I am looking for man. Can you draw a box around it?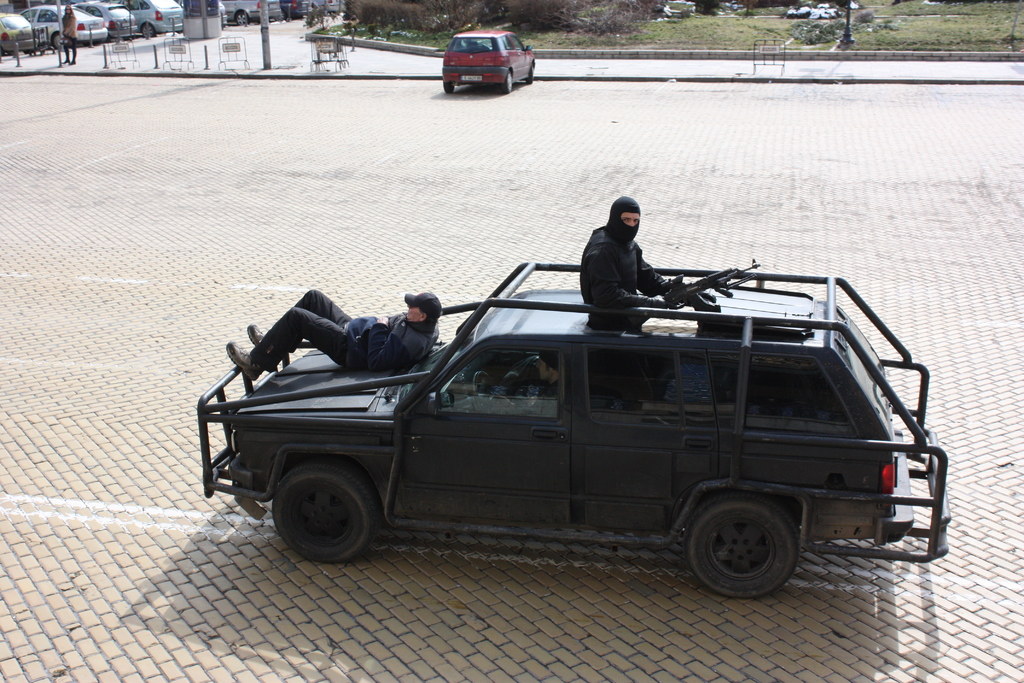
Sure, the bounding box is 222,290,440,379.
